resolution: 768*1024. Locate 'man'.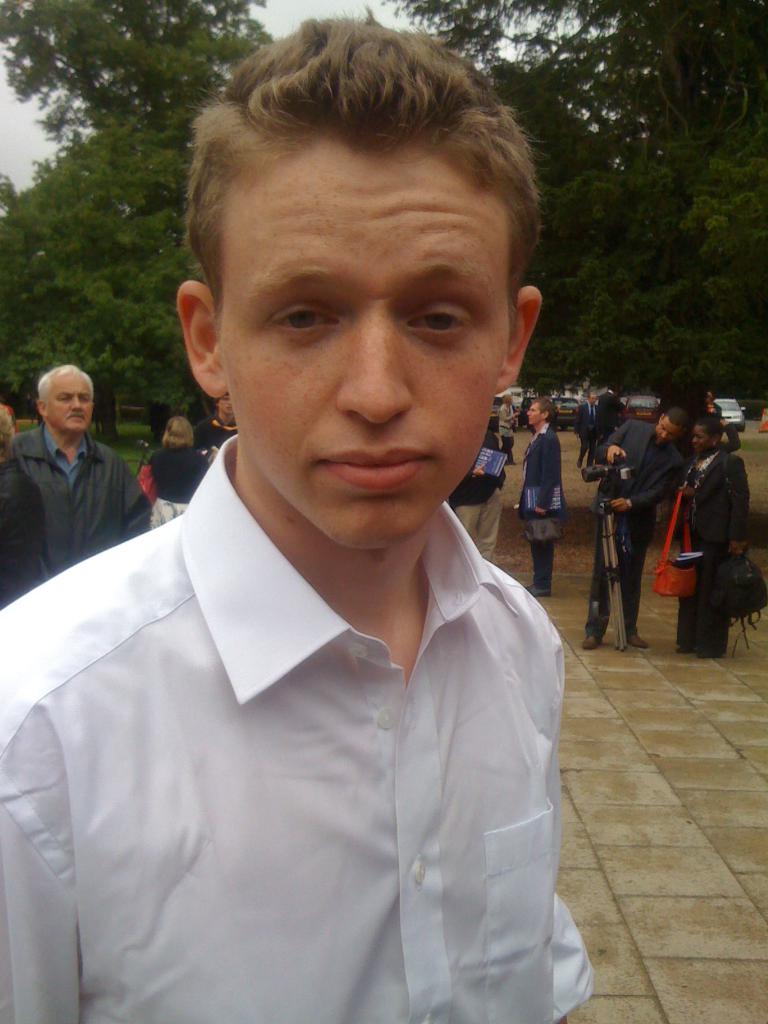
region(19, 42, 652, 1023).
